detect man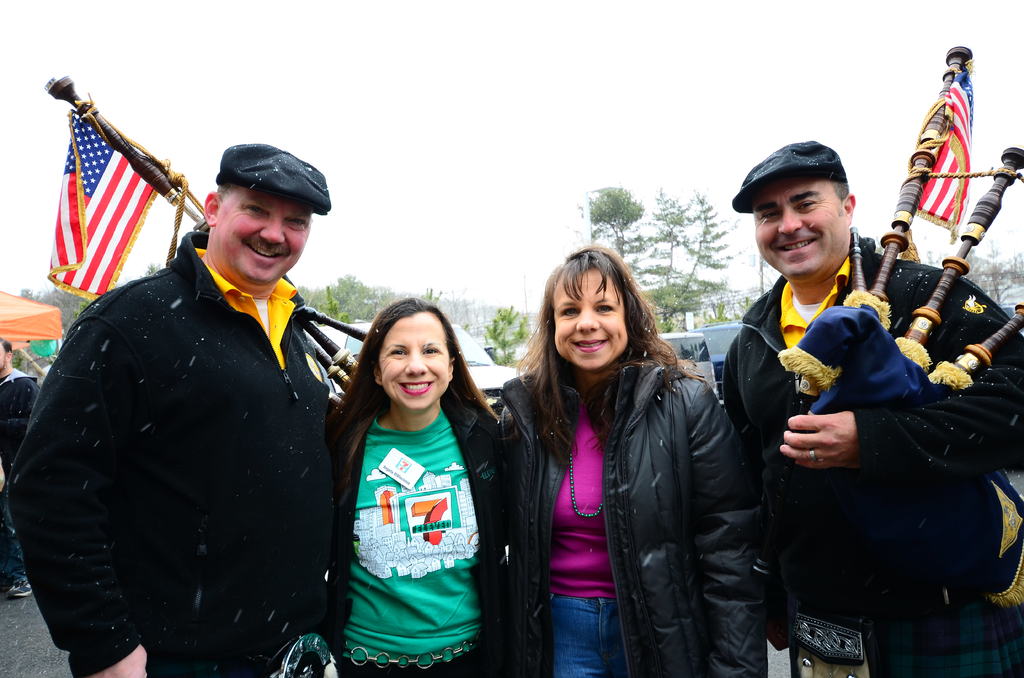
detection(6, 142, 336, 677)
